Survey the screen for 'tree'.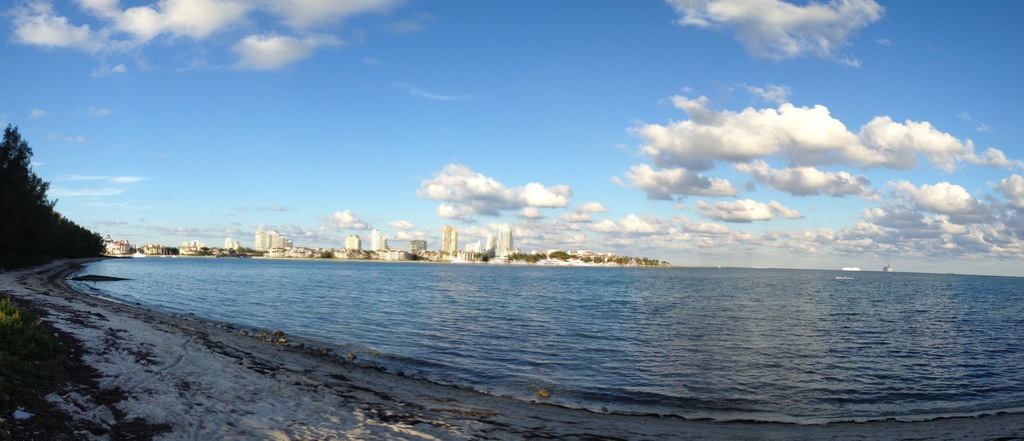
Survey found: left=0, top=118, right=111, bottom=295.
